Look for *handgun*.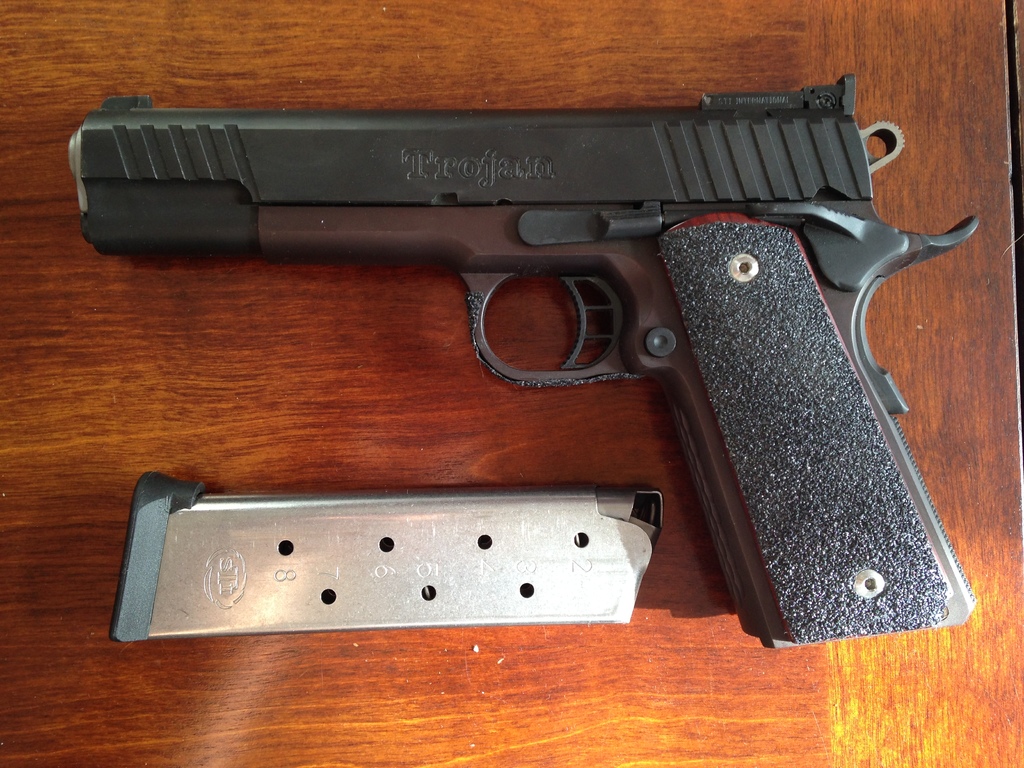
Found: select_region(69, 76, 980, 651).
